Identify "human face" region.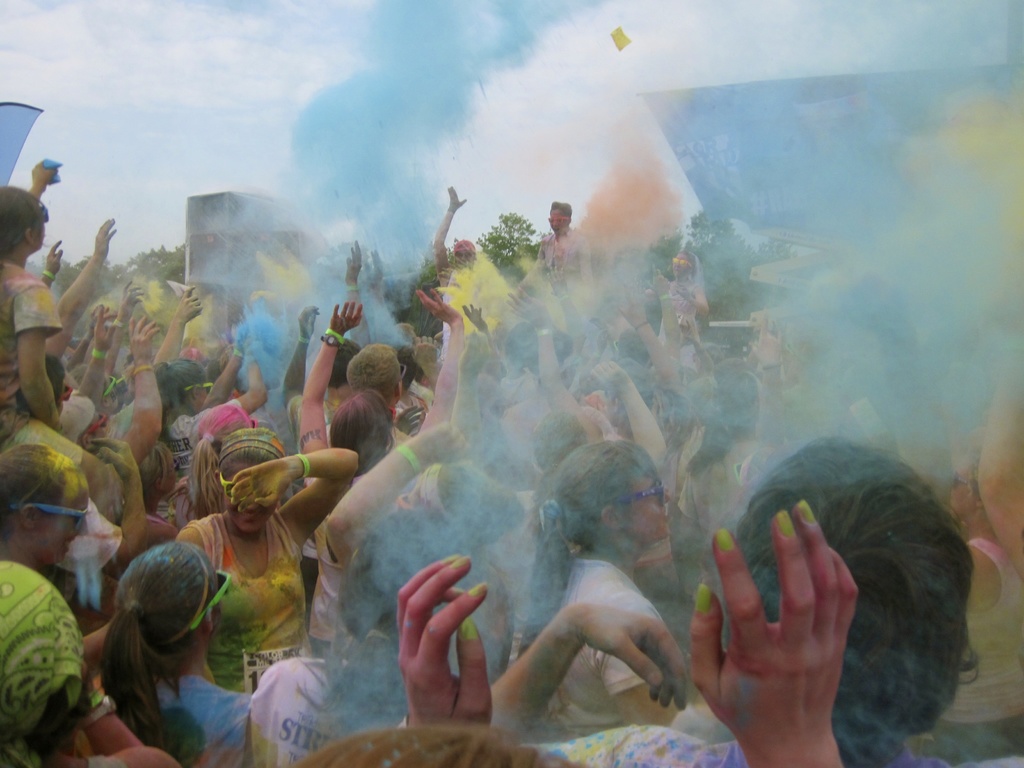
Region: x1=190, y1=372, x2=209, y2=416.
